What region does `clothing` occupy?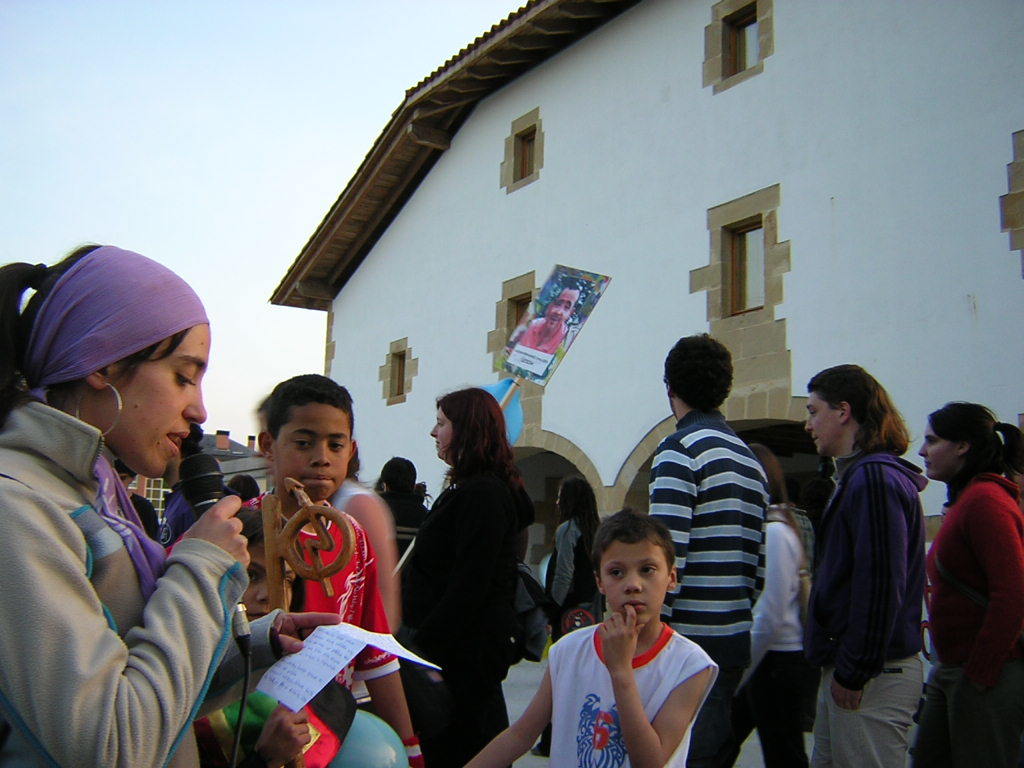
<bbox>815, 453, 931, 766</bbox>.
